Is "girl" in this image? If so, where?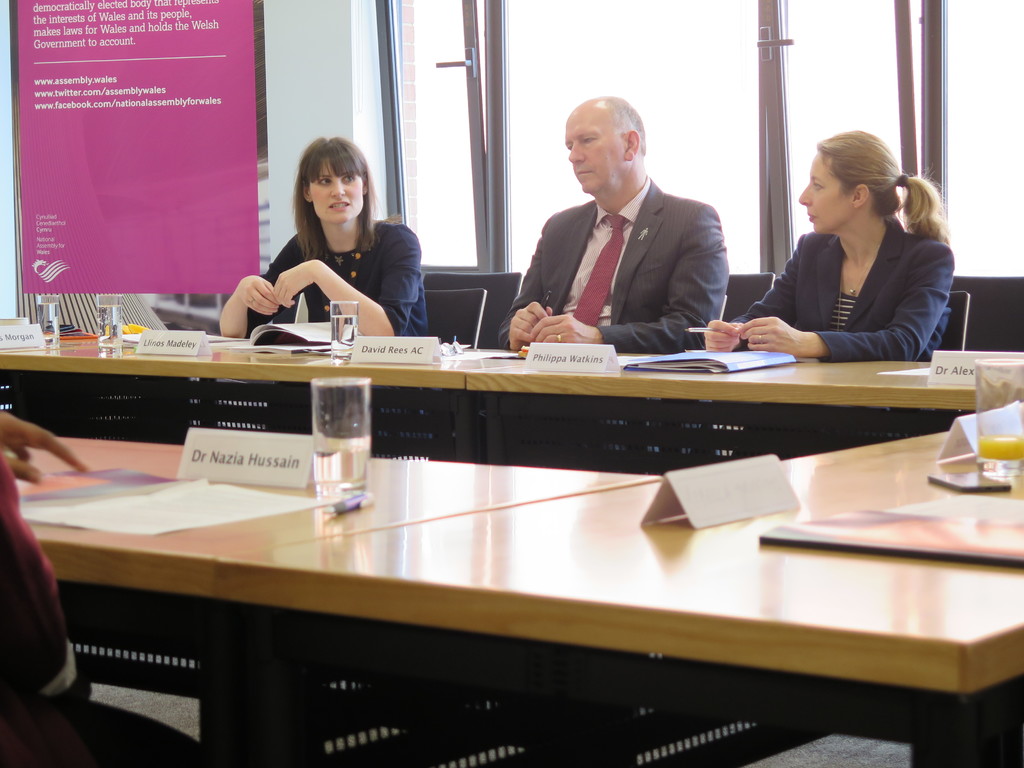
Yes, at detection(223, 129, 433, 340).
